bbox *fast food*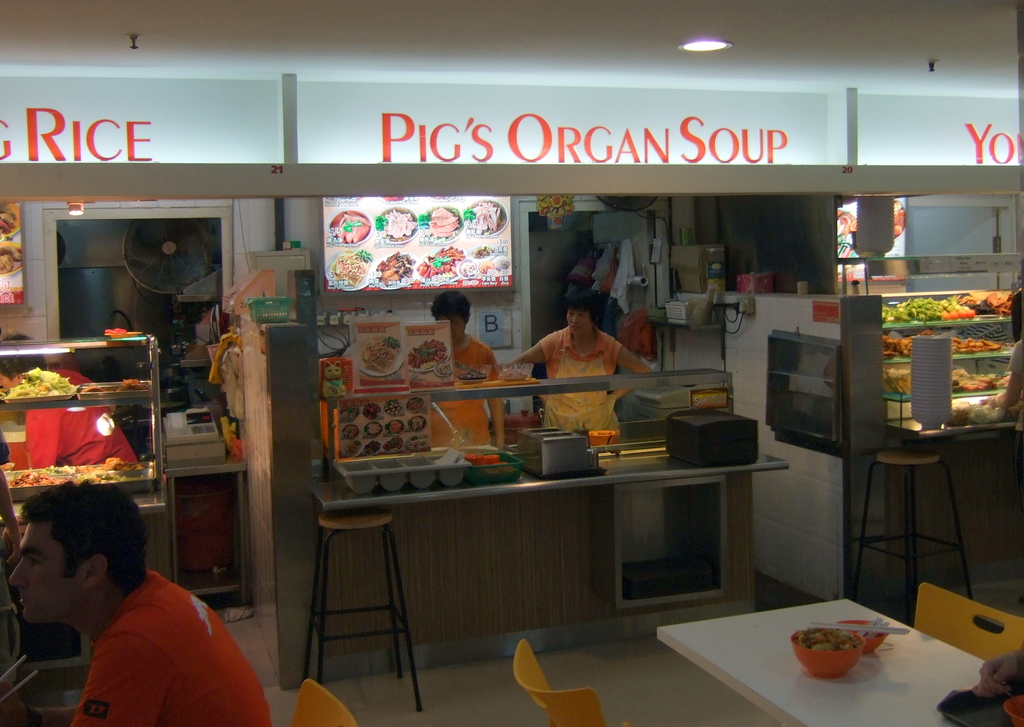
877,286,1009,327
